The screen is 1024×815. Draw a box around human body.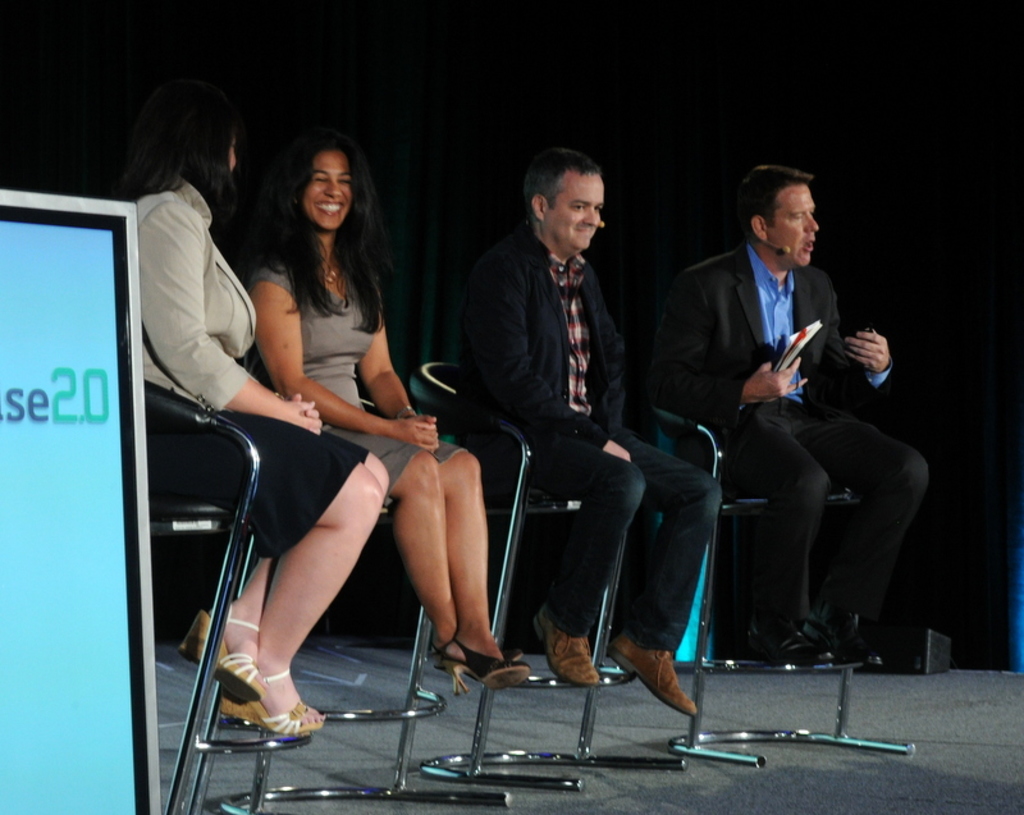
BBox(667, 161, 910, 700).
